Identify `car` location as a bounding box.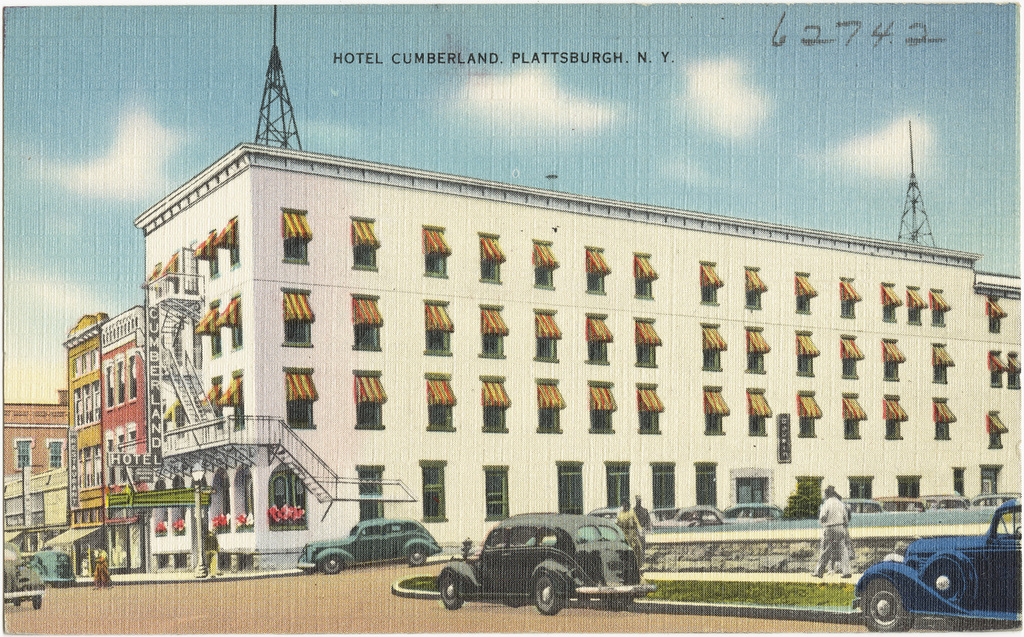
BBox(857, 502, 1023, 636).
